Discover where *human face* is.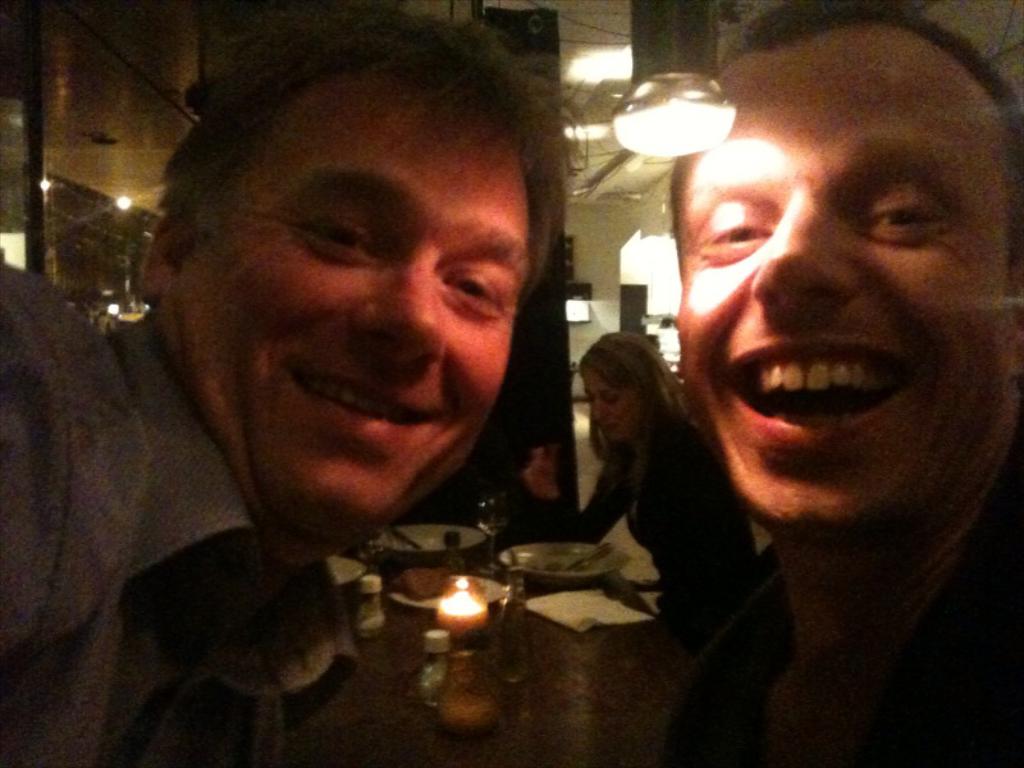
Discovered at 182 69 534 520.
